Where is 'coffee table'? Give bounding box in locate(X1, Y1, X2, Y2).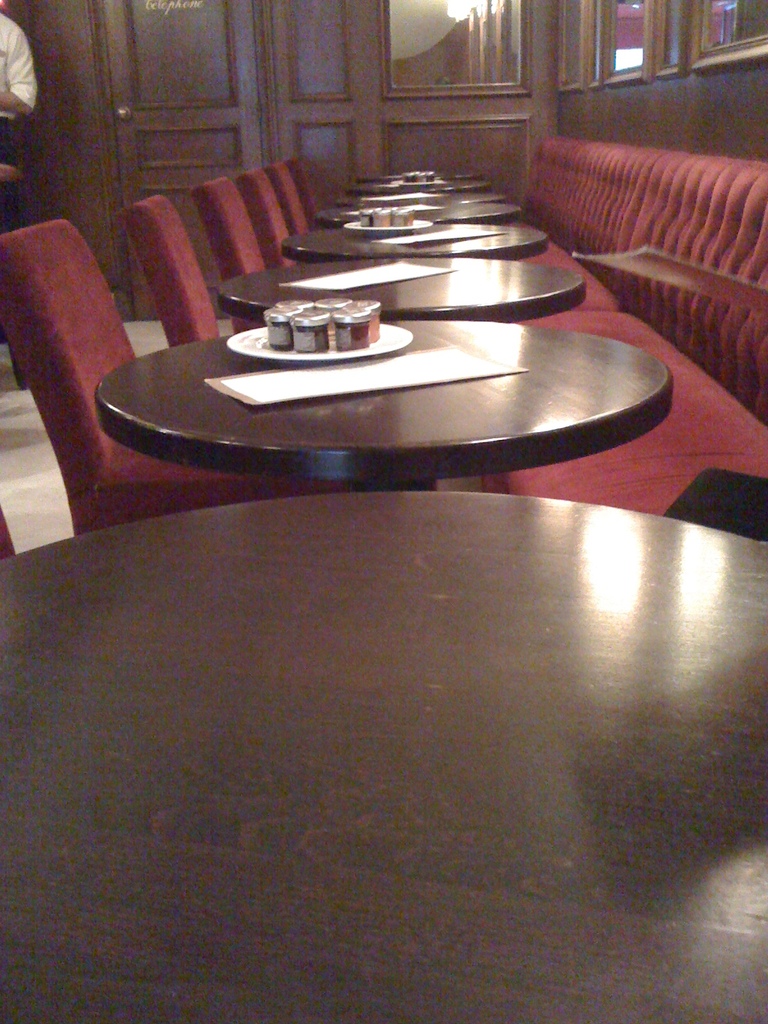
locate(278, 223, 550, 259).
